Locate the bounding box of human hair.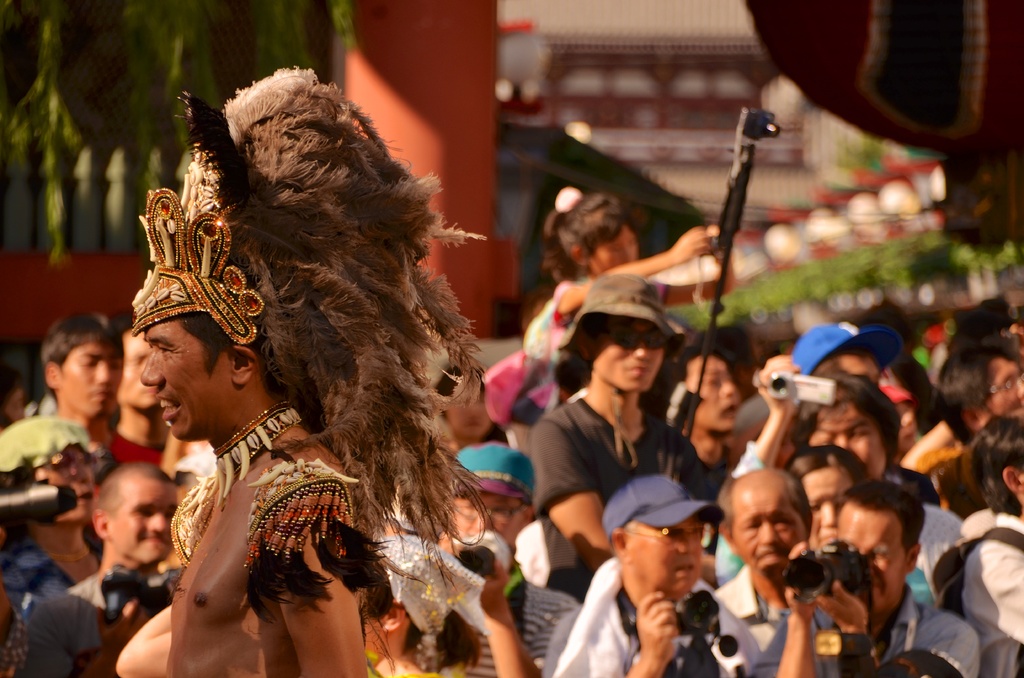
Bounding box: 38/309/129/386.
